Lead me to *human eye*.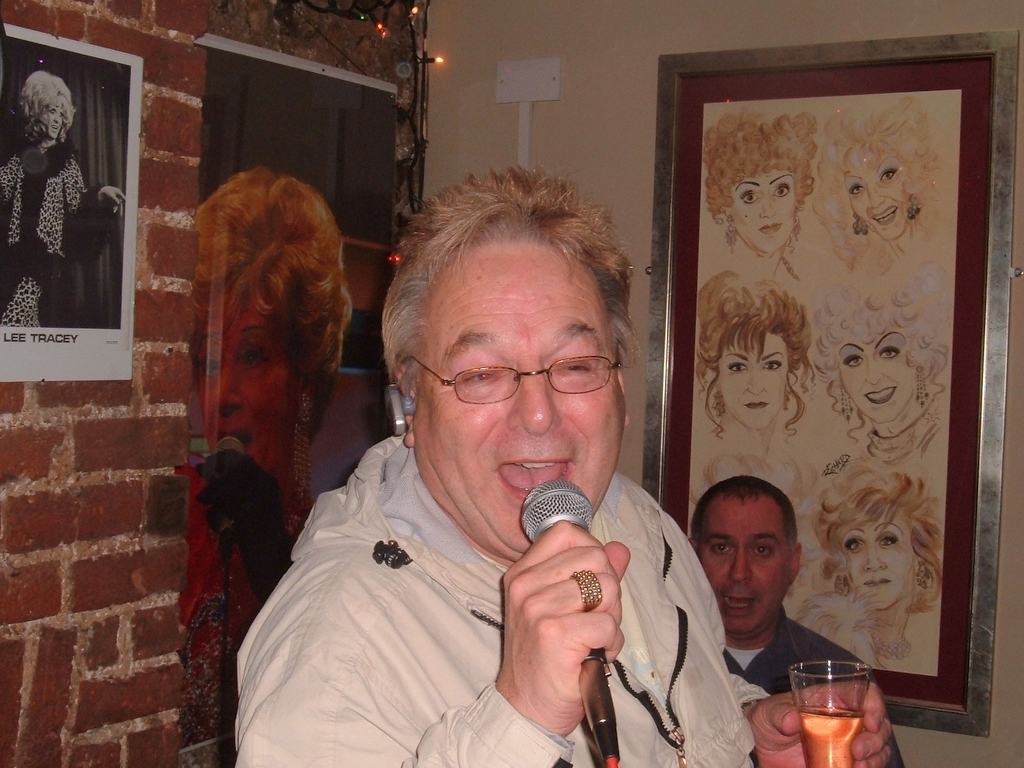
Lead to crop(876, 533, 897, 549).
